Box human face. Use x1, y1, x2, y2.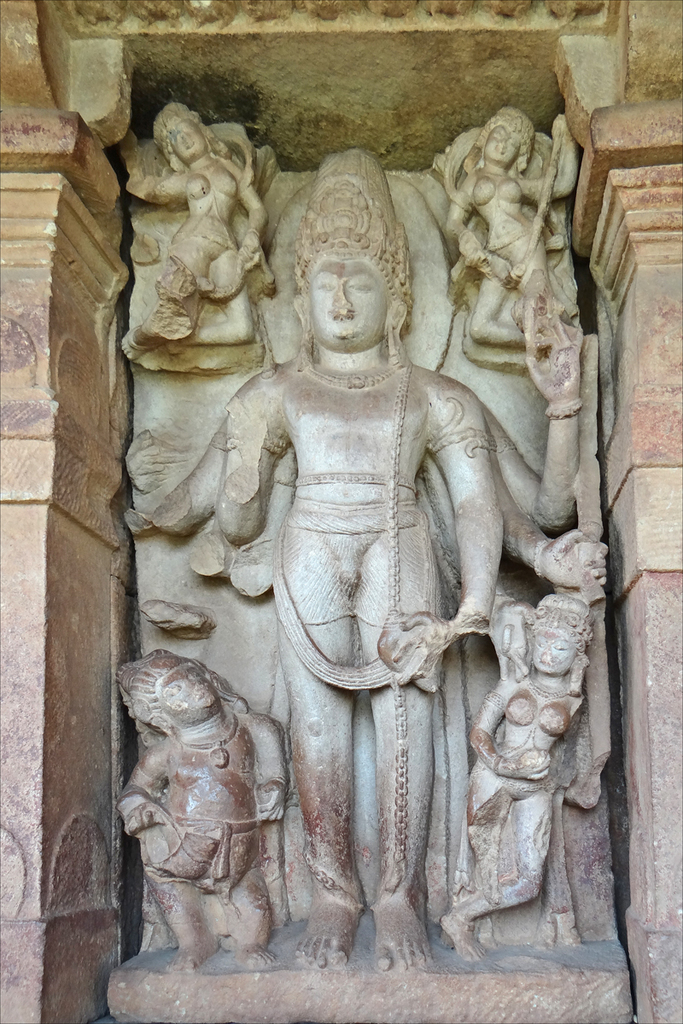
487, 131, 517, 161.
